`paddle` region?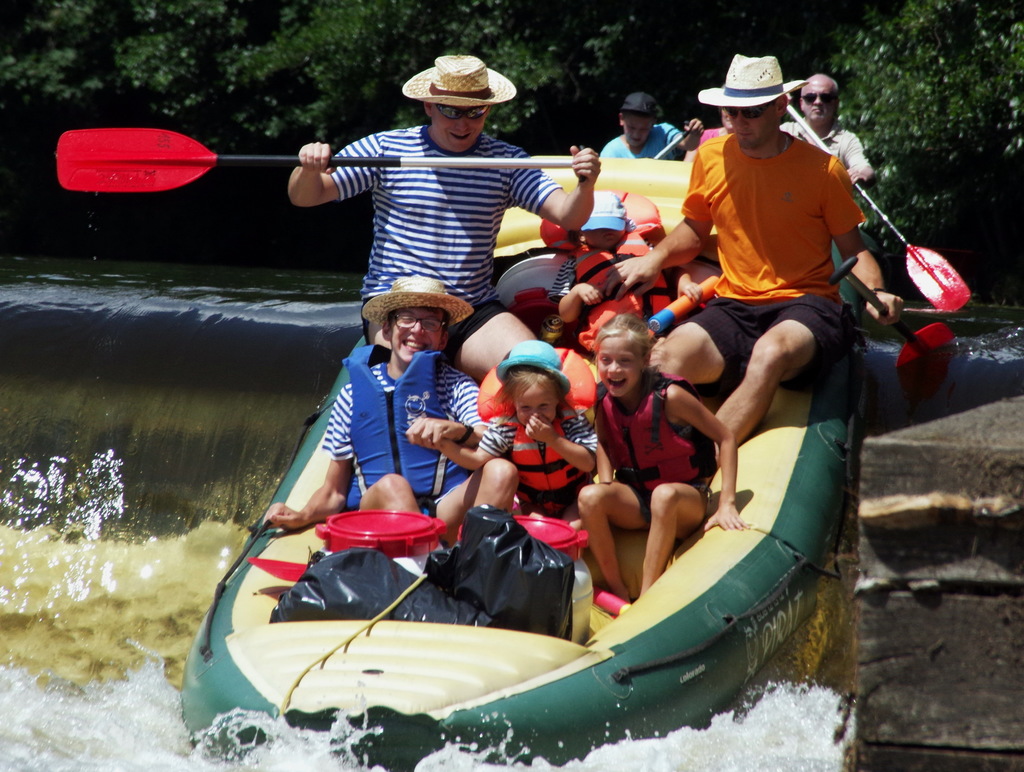
region(787, 103, 971, 312)
